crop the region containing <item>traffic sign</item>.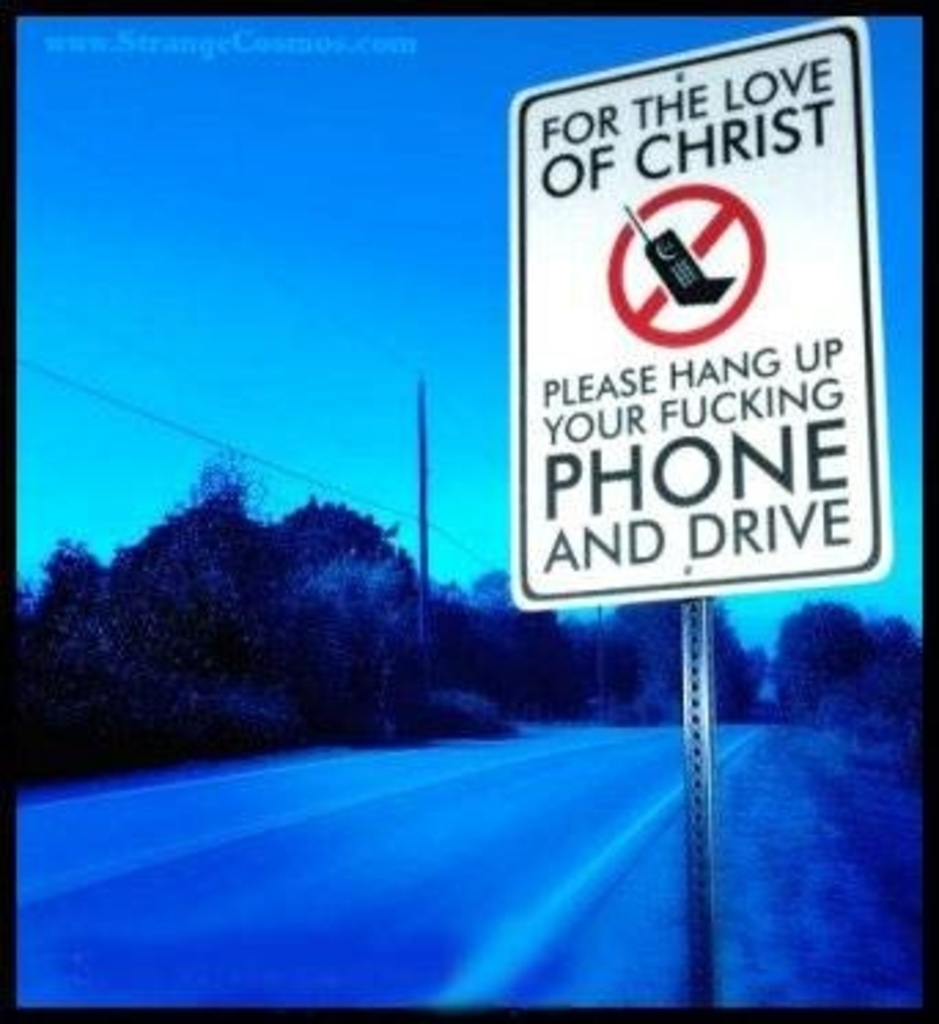
Crop region: 516, 11, 895, 615.
